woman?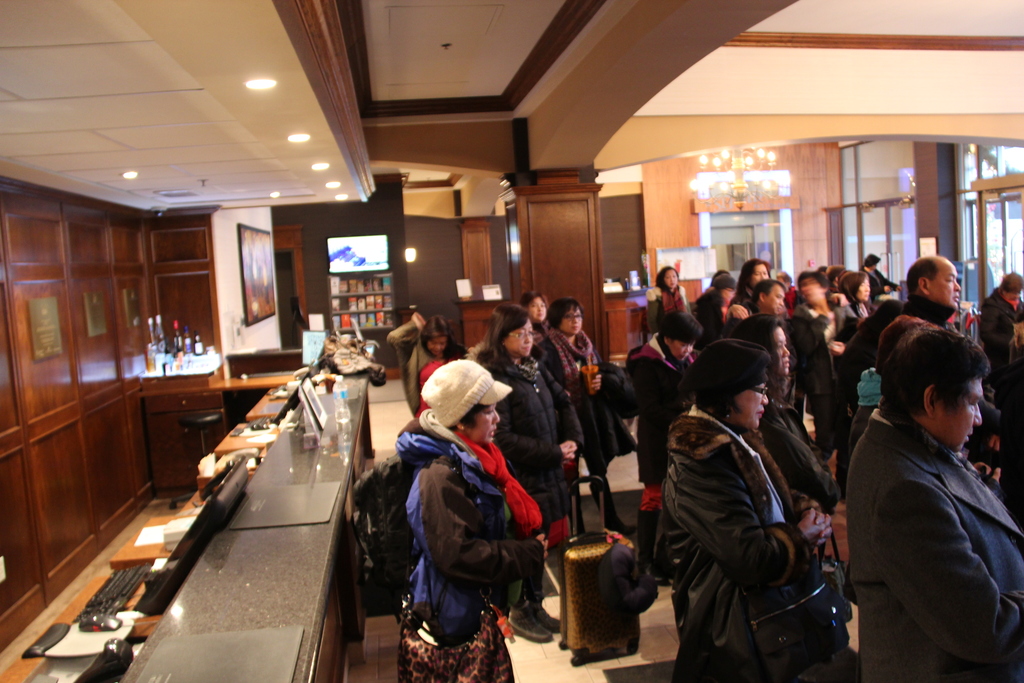
select_region(396, 402, 541, 682)
